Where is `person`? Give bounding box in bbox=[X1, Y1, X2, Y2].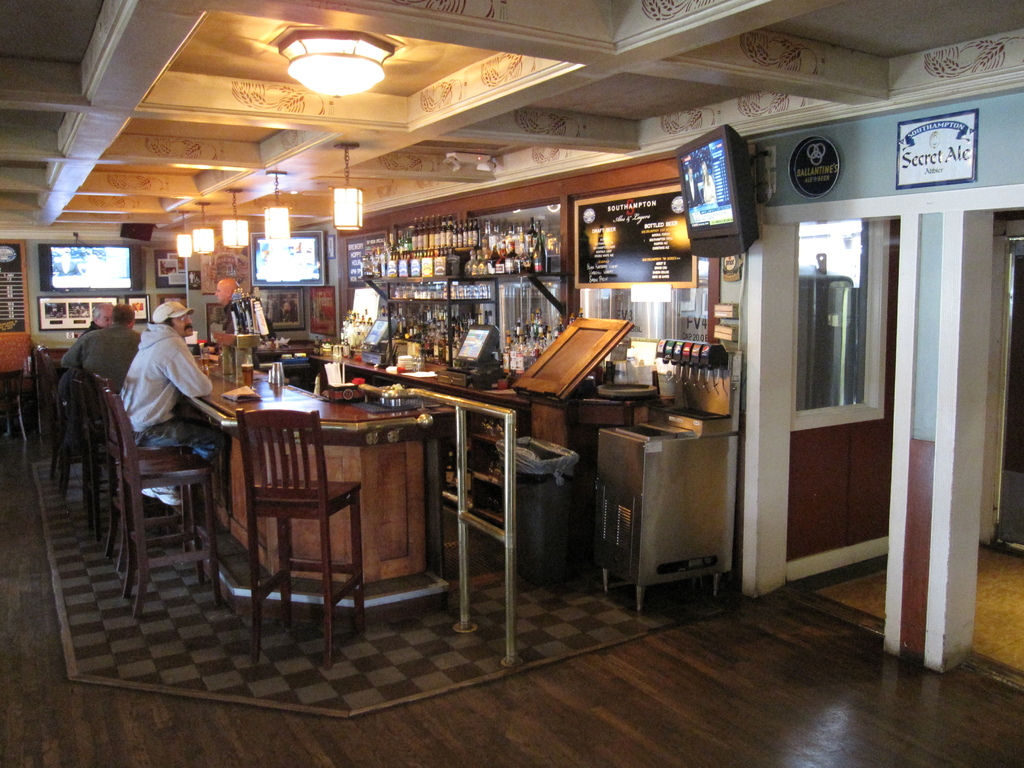
bbox=[59, 297, 141, 395].
